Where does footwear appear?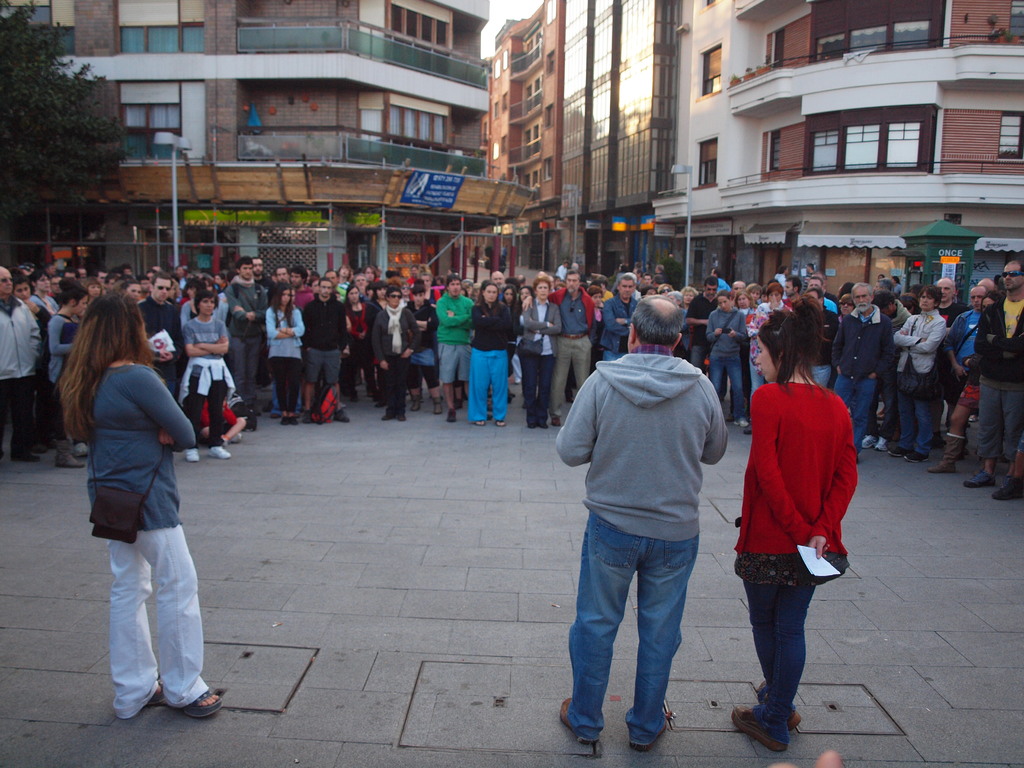
Appears at [13,441,36,458].
